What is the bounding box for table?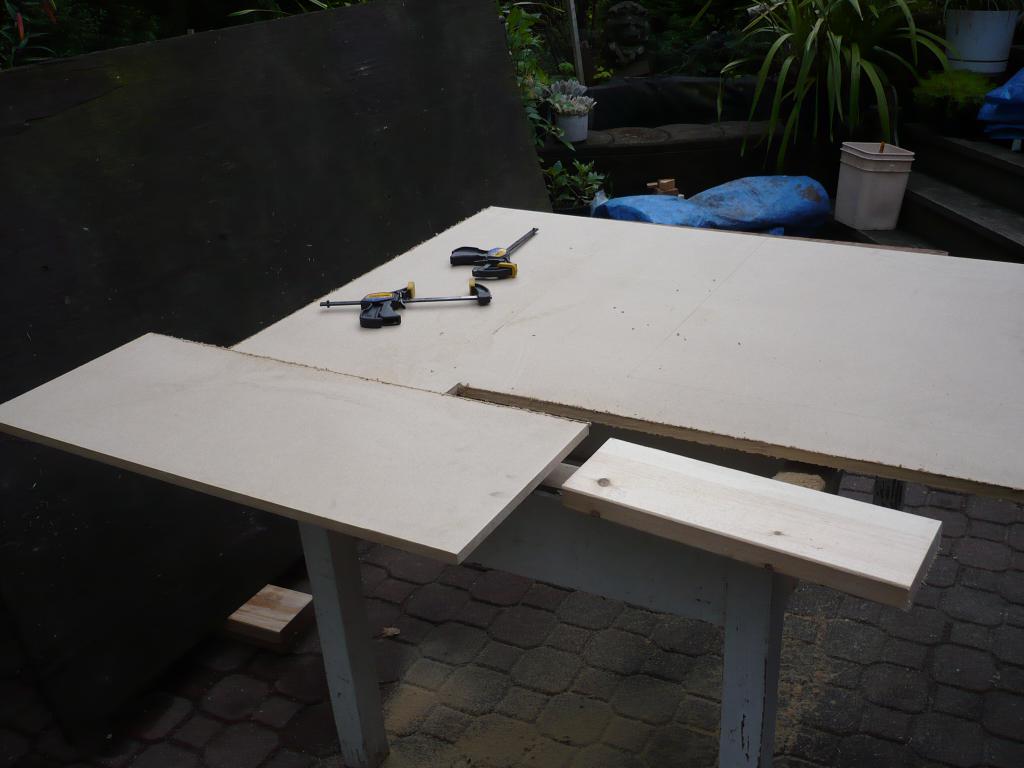
<bbox>0, 200, 1023, 767</bbox>.
